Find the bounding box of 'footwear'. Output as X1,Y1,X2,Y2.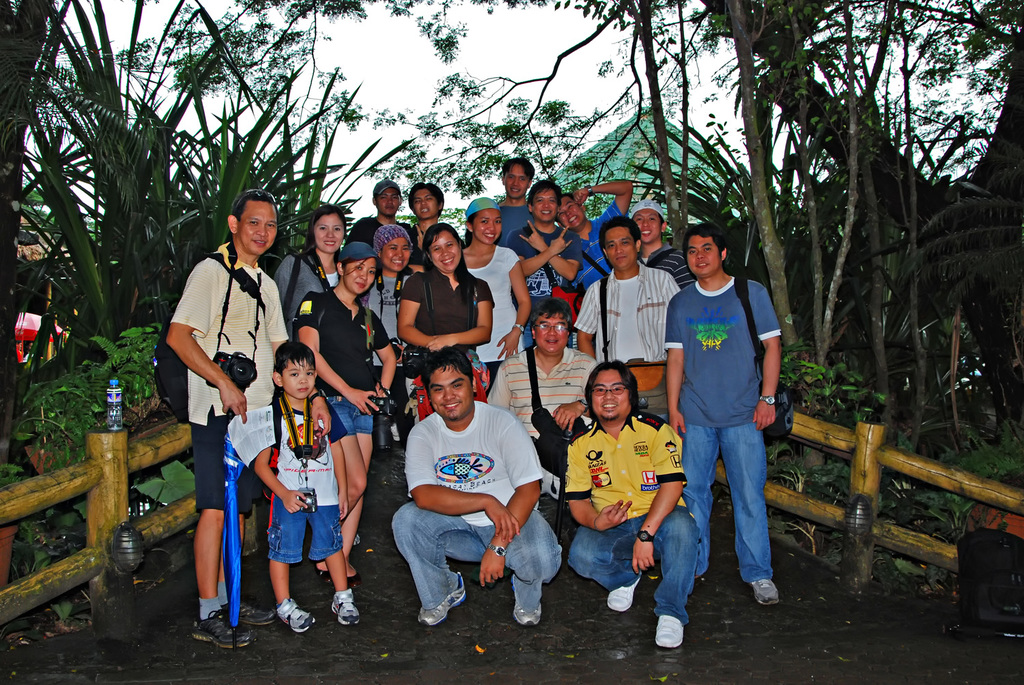
652,608,686,648.
